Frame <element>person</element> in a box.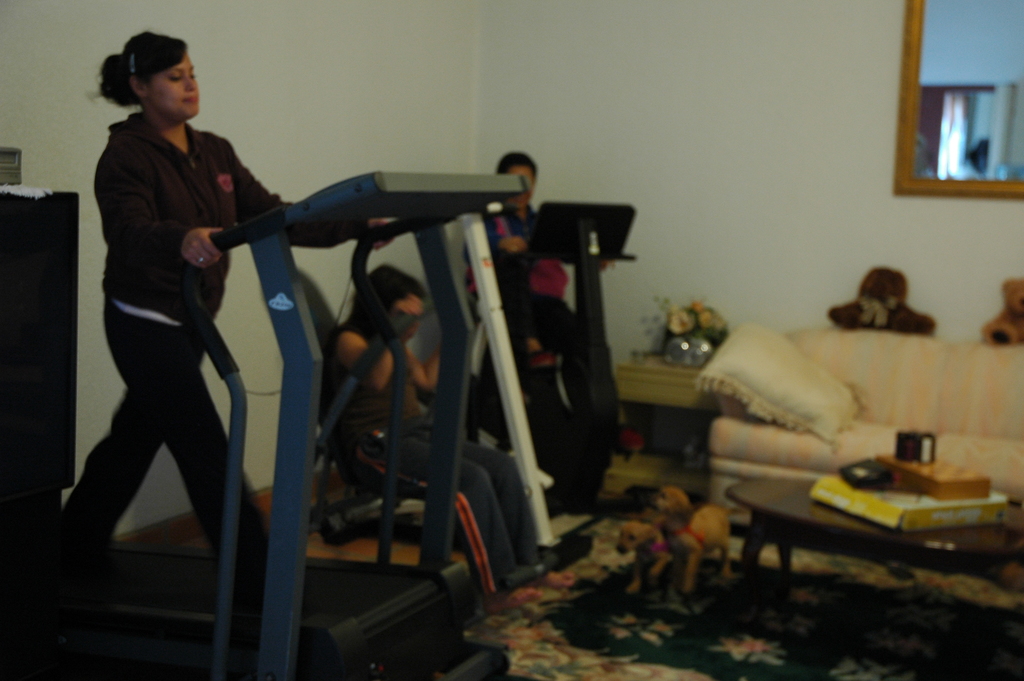
Rect(463, 151, 621, 473).
